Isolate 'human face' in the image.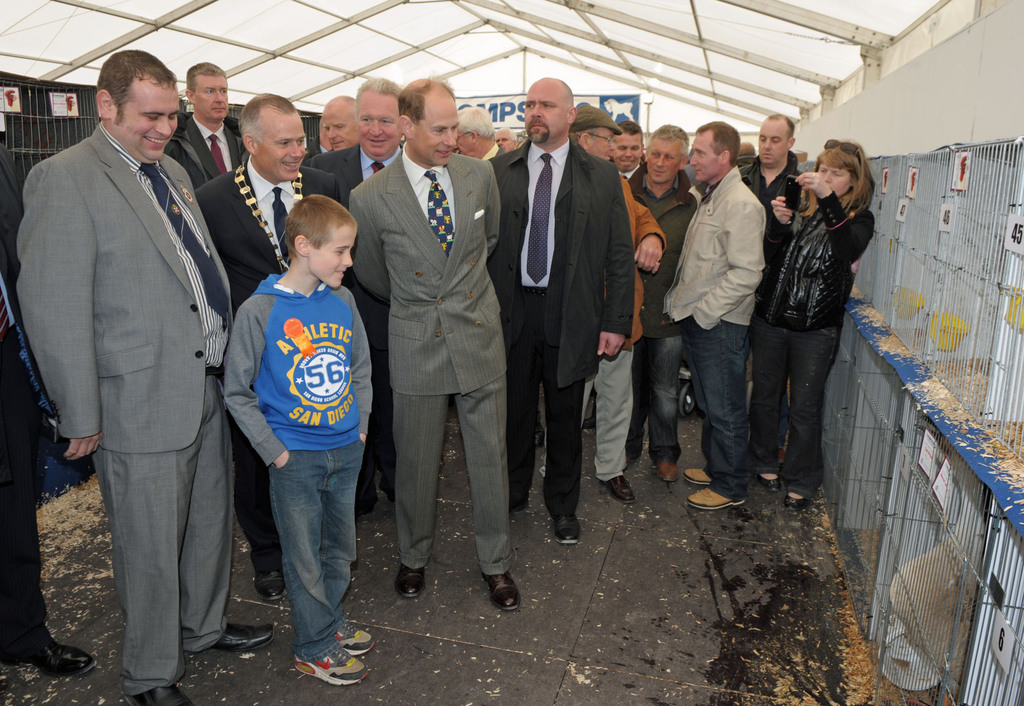
Isolated region: [left=410, top=93, right=461, bottom=163].
